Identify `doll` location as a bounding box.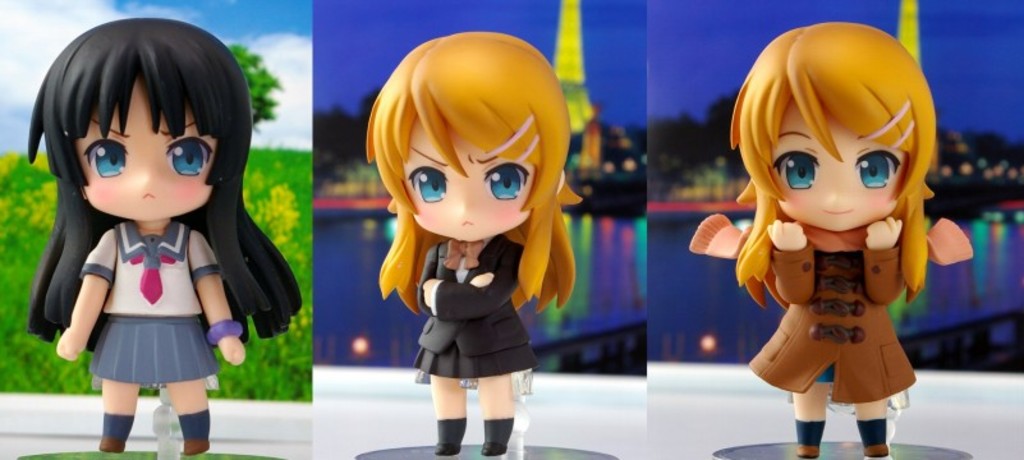
680:17:975:459.
